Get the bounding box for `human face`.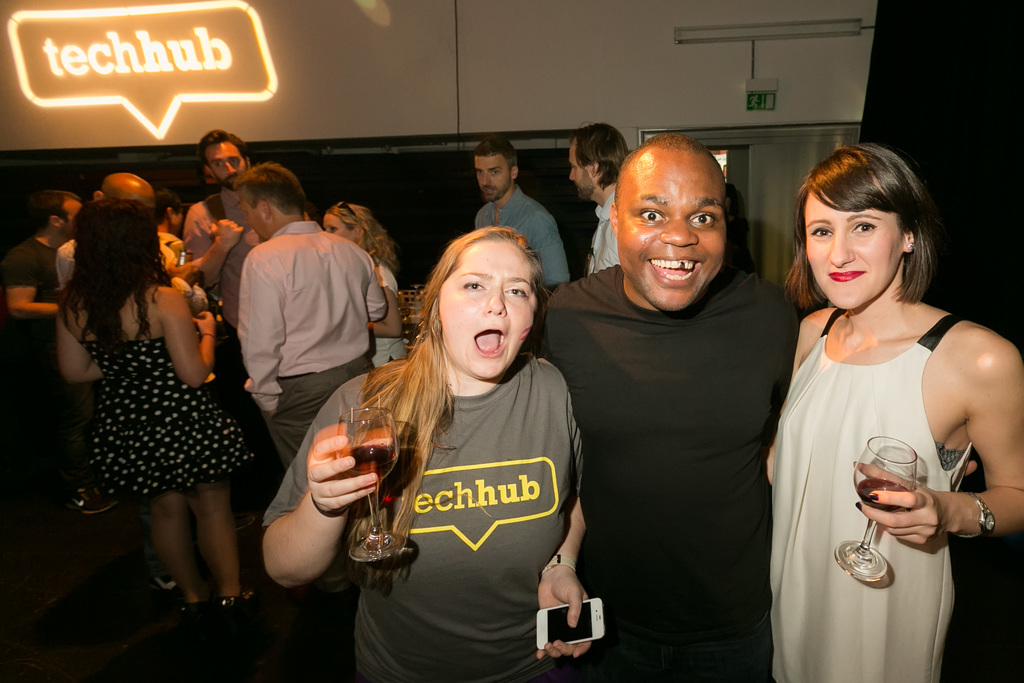
bbox=[470, 158, 510, 197].
